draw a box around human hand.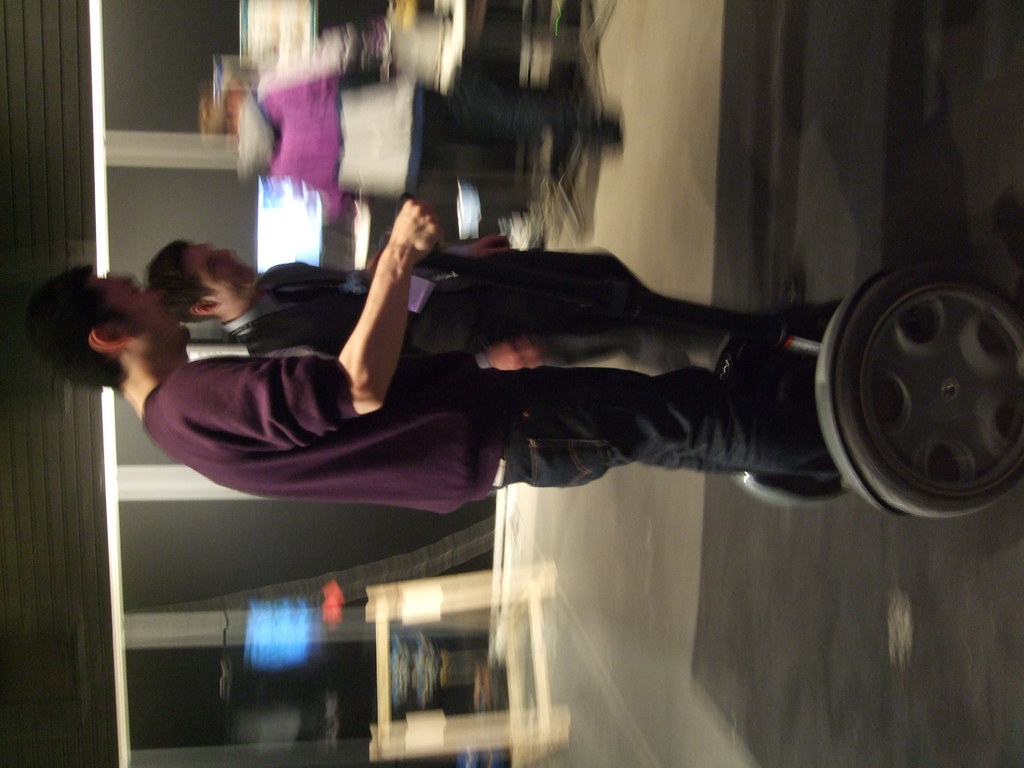
{"x1": 472, "y1": 233, "x2": 517, "y2": 256}.
